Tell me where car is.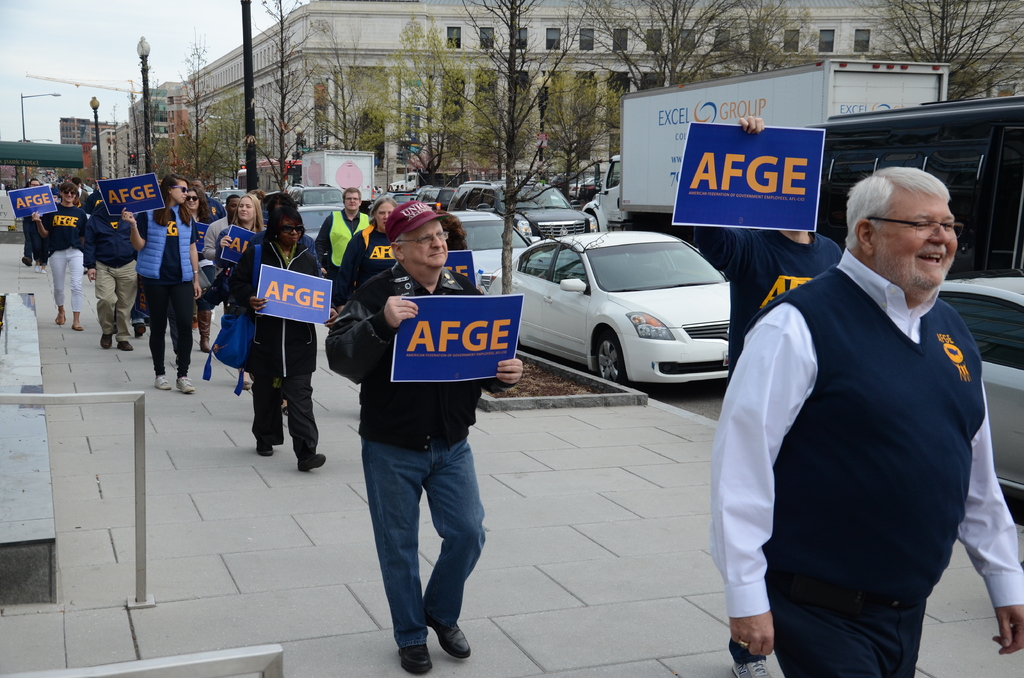
car is at 412, 182, 456, 205.
